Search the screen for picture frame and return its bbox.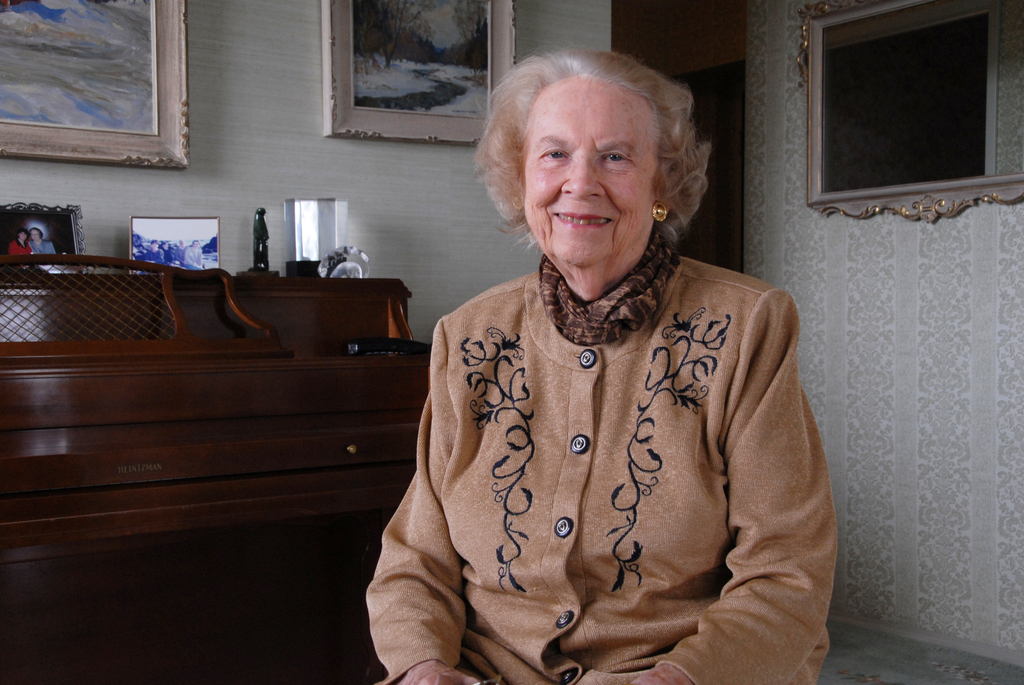
Found: [left=776, top=5, right=1023, bottom=214].
